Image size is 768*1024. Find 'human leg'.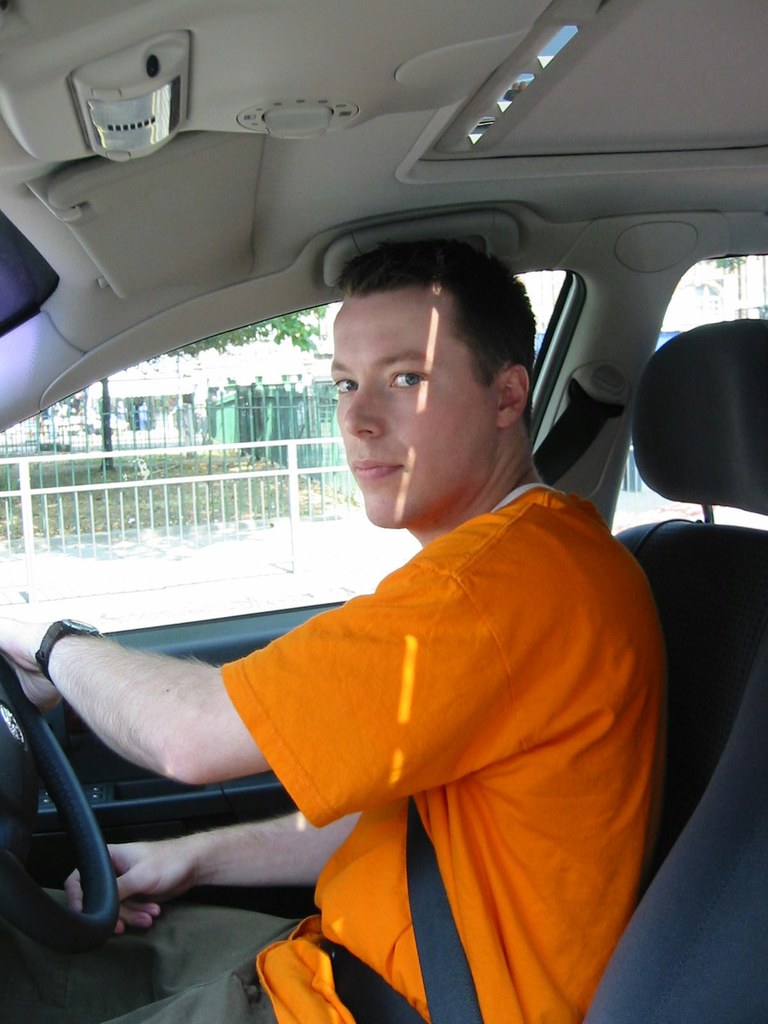
x1=2, y1=891, x2=296, y2=1013.
